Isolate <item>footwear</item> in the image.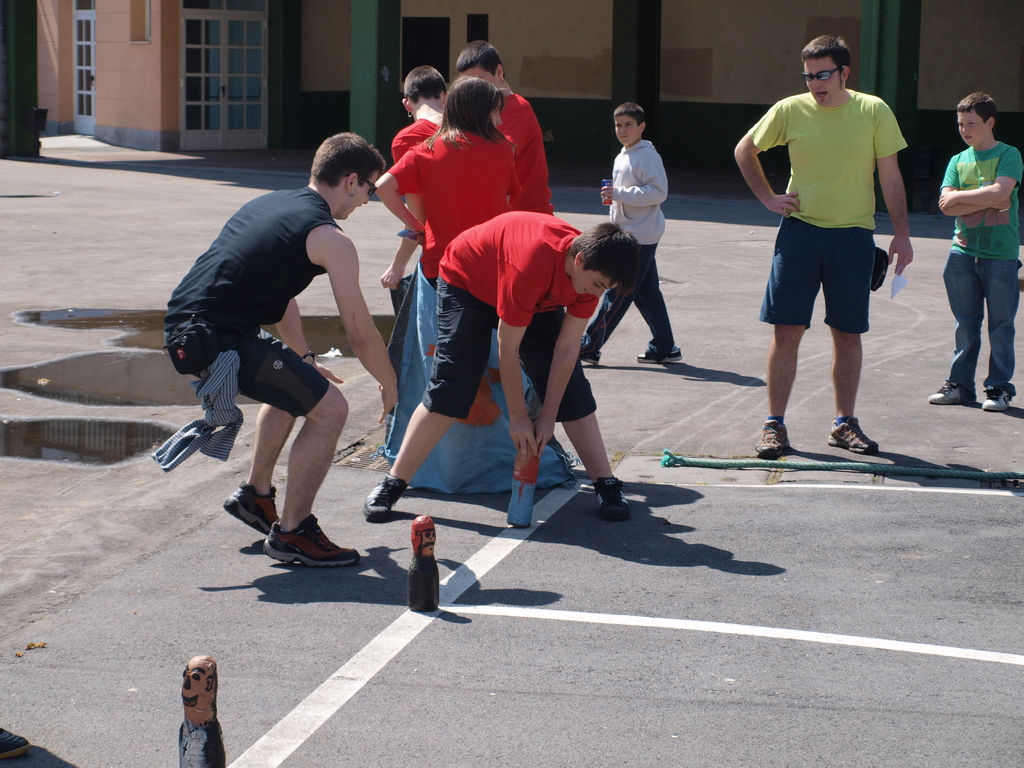
Isolated region: l=359, t=481, r=404, b=527.
